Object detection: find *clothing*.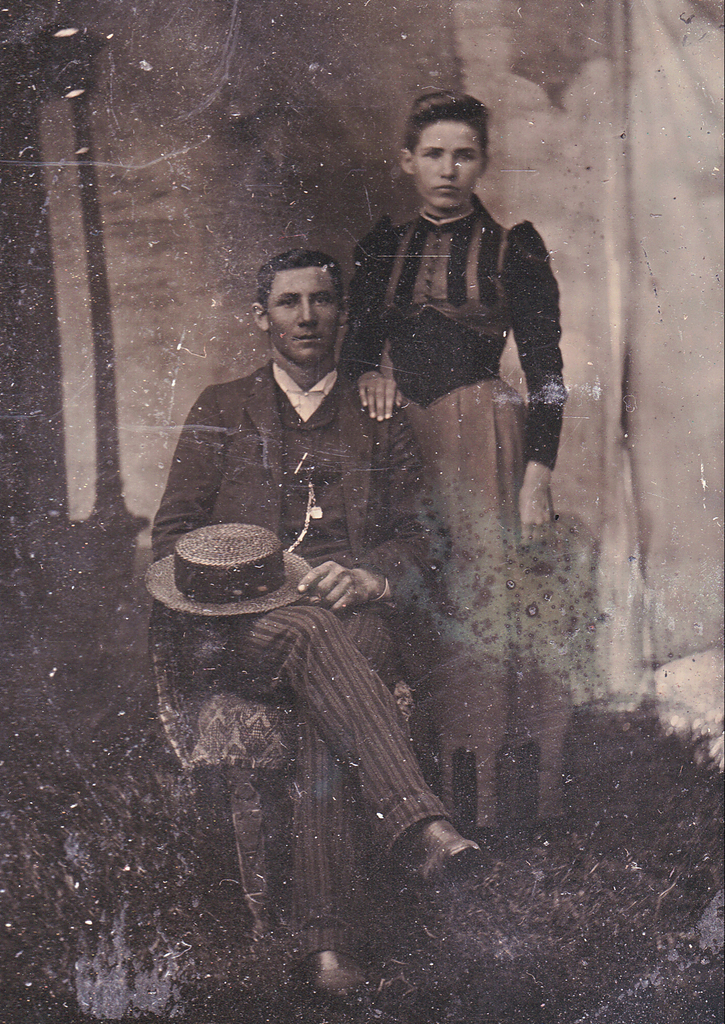
(336, 191, 566, 821).
